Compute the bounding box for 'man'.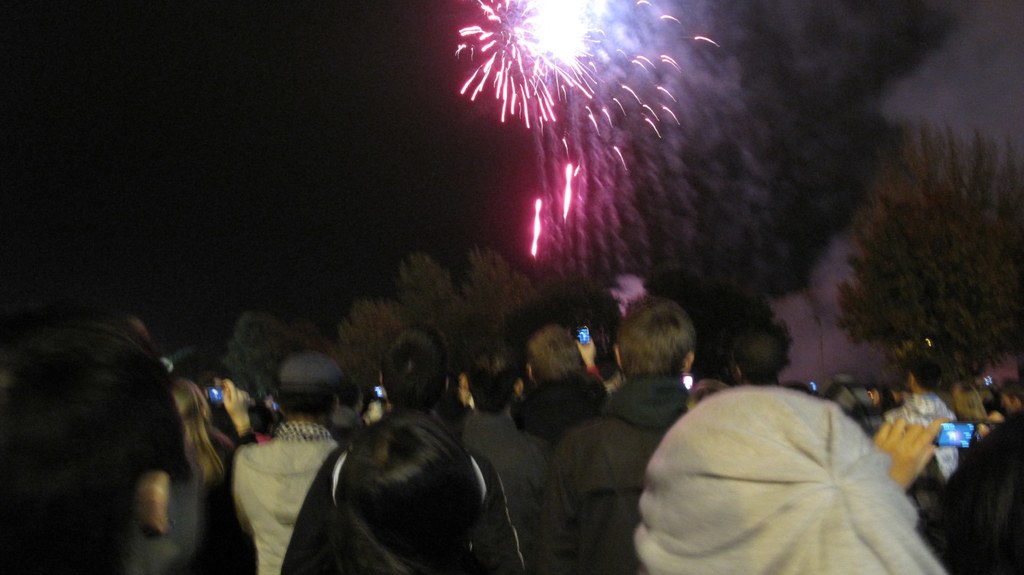
{"left": 234, "top": 345, "right": 366, "bottom": 570}.
